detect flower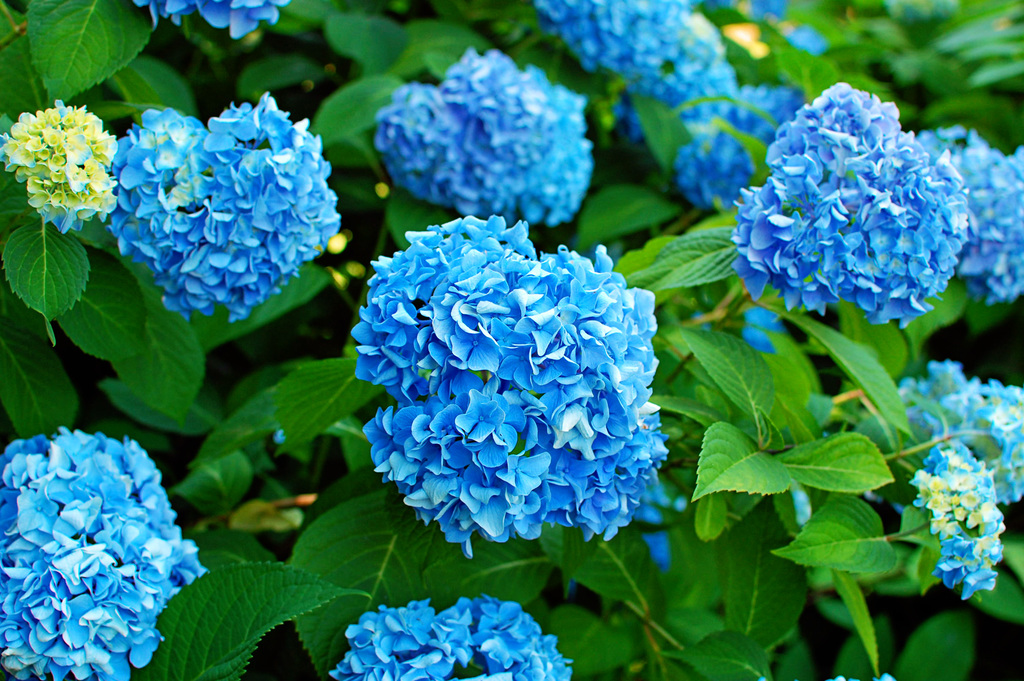
(left=897, top=363, right=1023, bottom=508)
